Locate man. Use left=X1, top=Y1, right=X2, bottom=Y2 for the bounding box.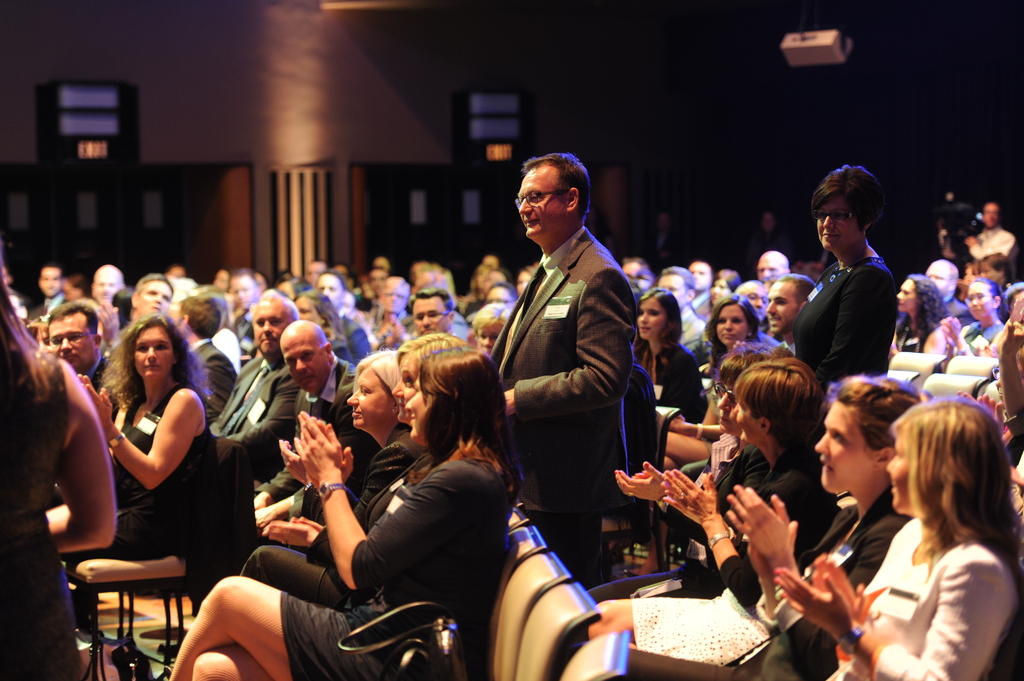
left=688, top=260, right=714, bottom=322.
